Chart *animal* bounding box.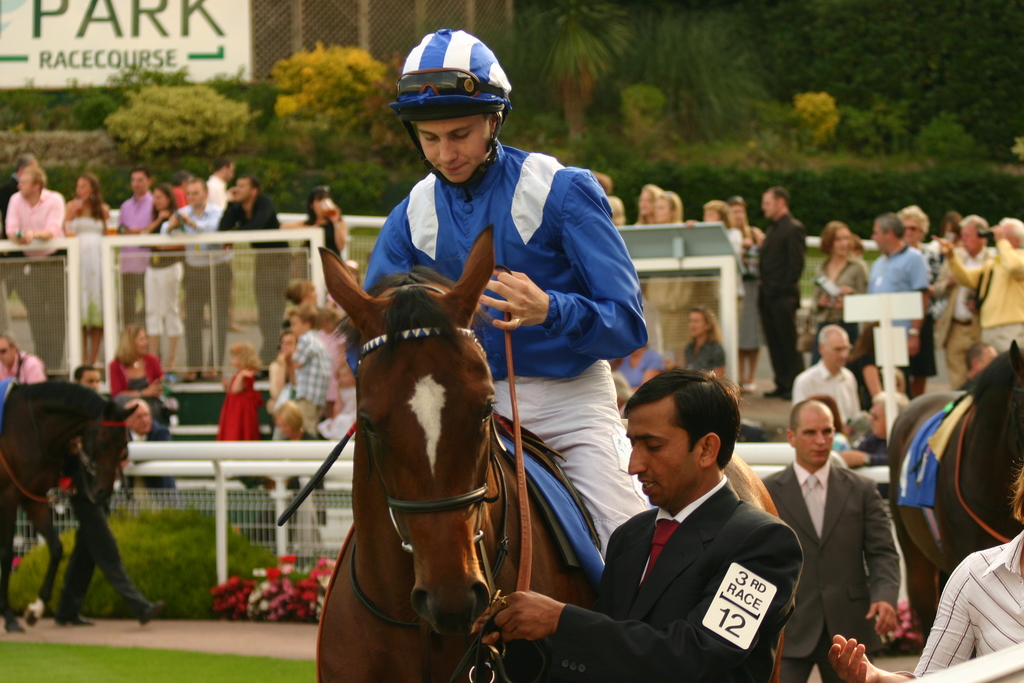
Charted: [x1=316, y1=223, x2=787, y2=682].
